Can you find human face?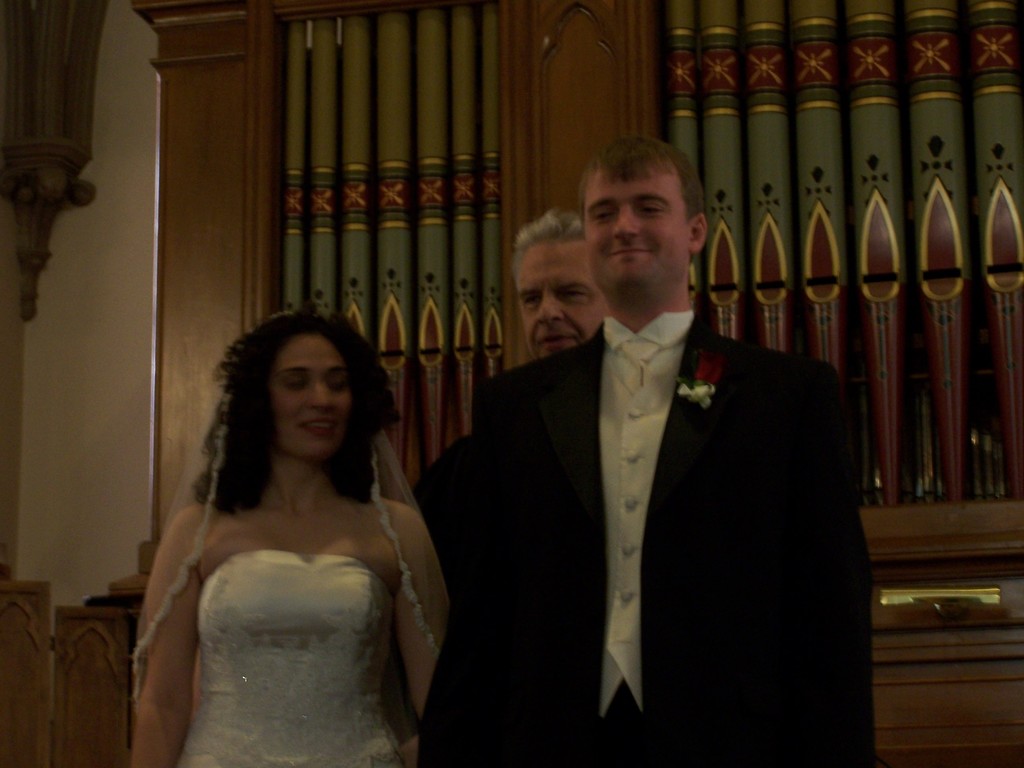
Yes, bounding box: 587/170/688/292.
